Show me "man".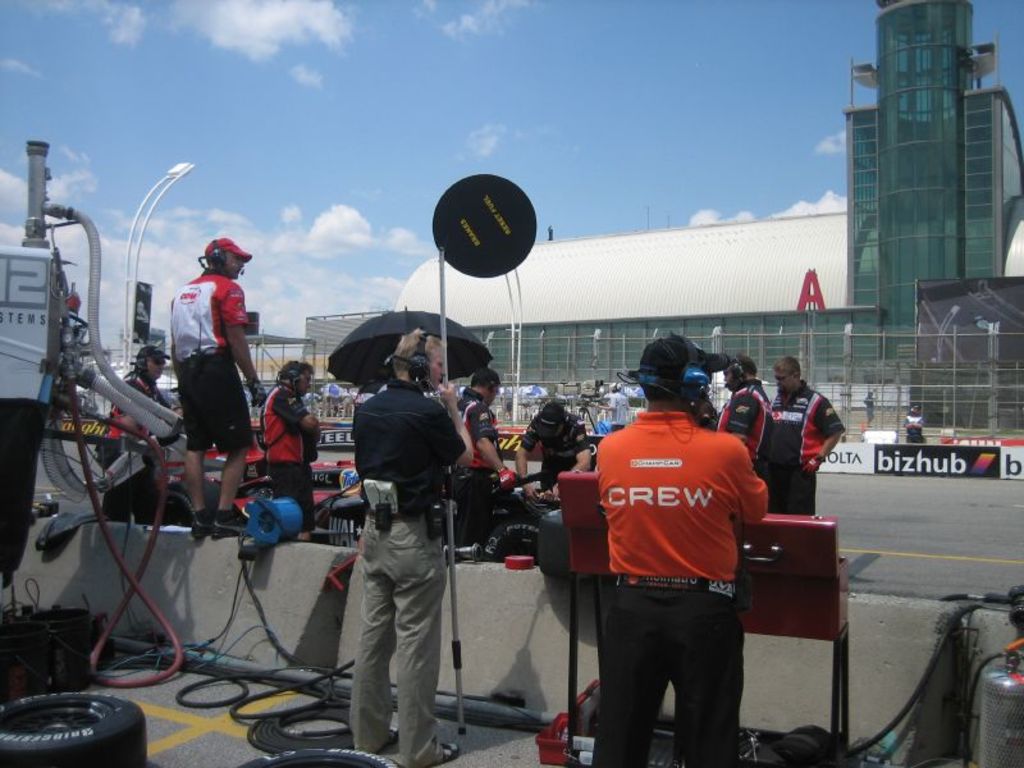
"man" is here: [left=166, top=233, right=275, bottom=541].
